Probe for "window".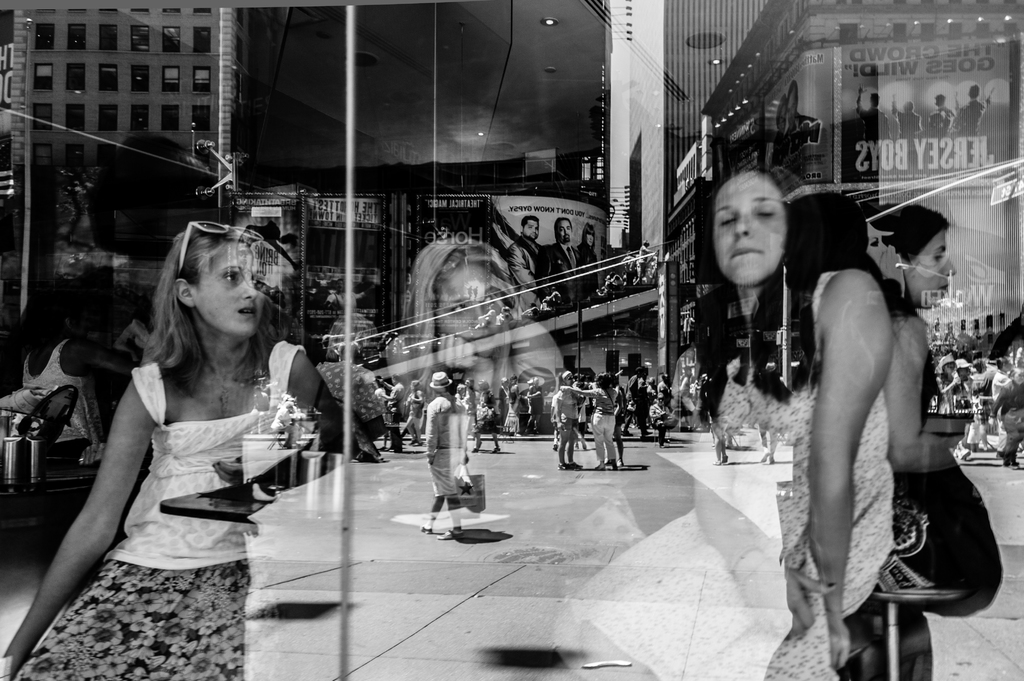
Probe result: rect(31, 62, 57, 92).
